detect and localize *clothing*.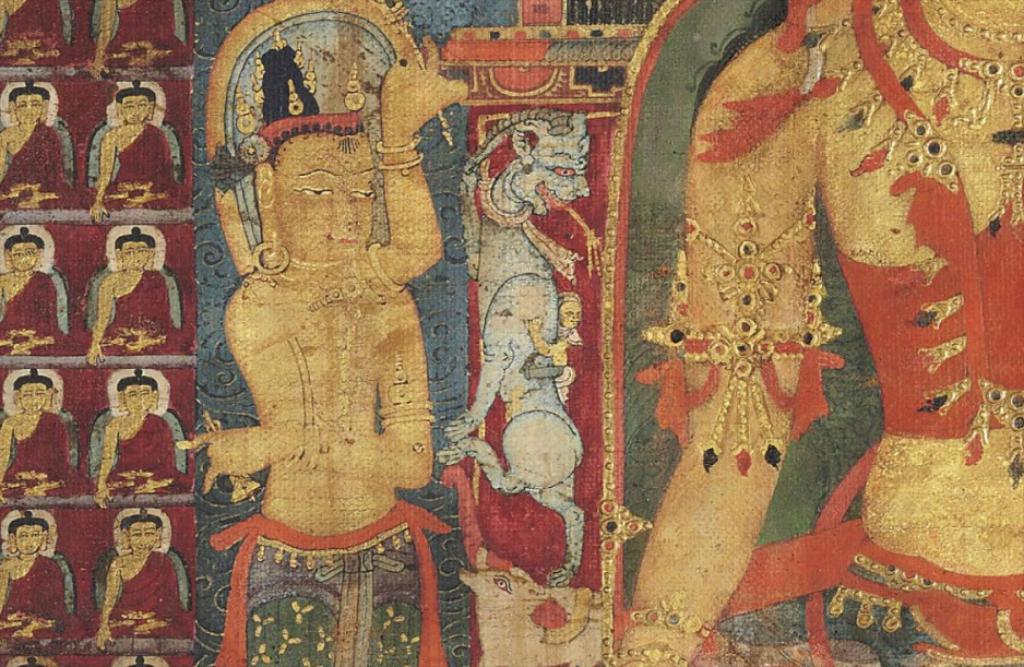
Localized at x1=97, y1=120, x2=191, y2=211.
